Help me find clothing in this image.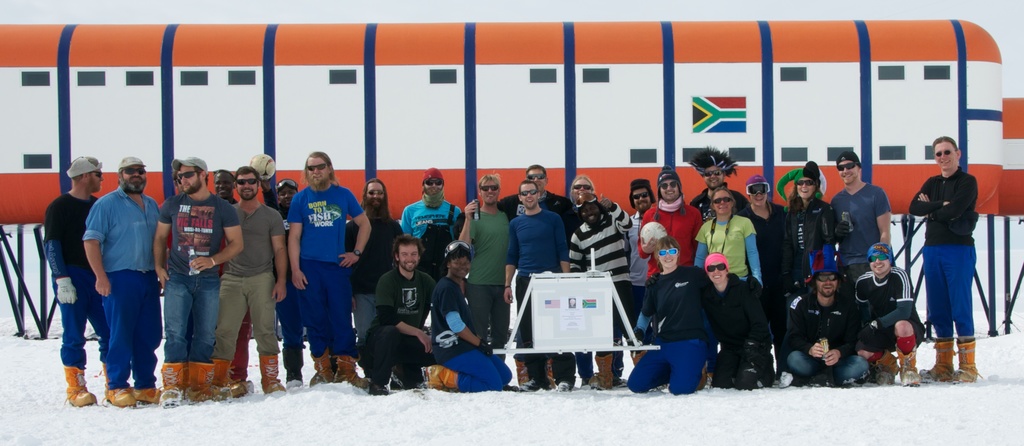
Found it: [81, 184, 161, 388].
